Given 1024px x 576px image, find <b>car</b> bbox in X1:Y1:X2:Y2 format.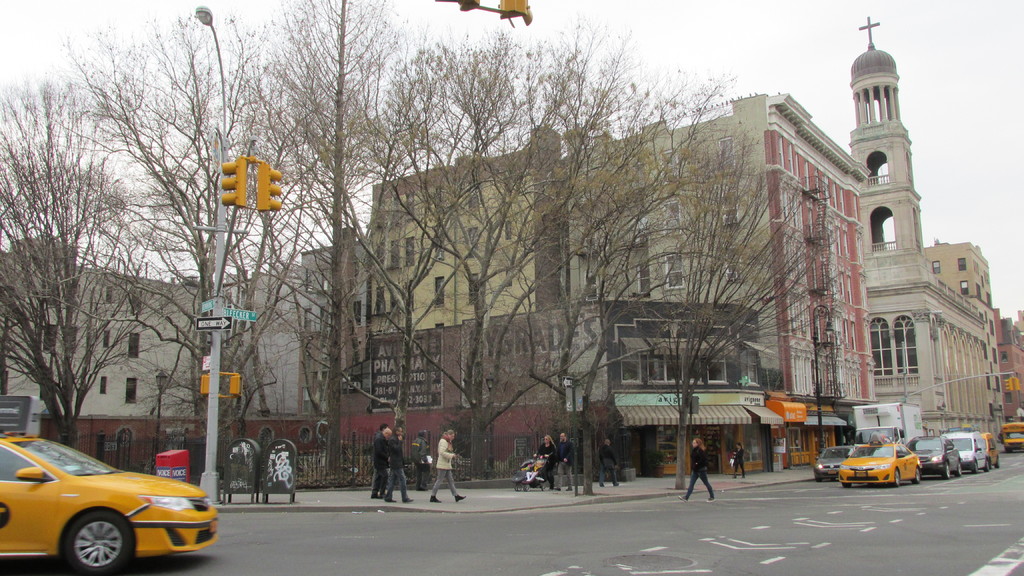
0:420:216:563.
